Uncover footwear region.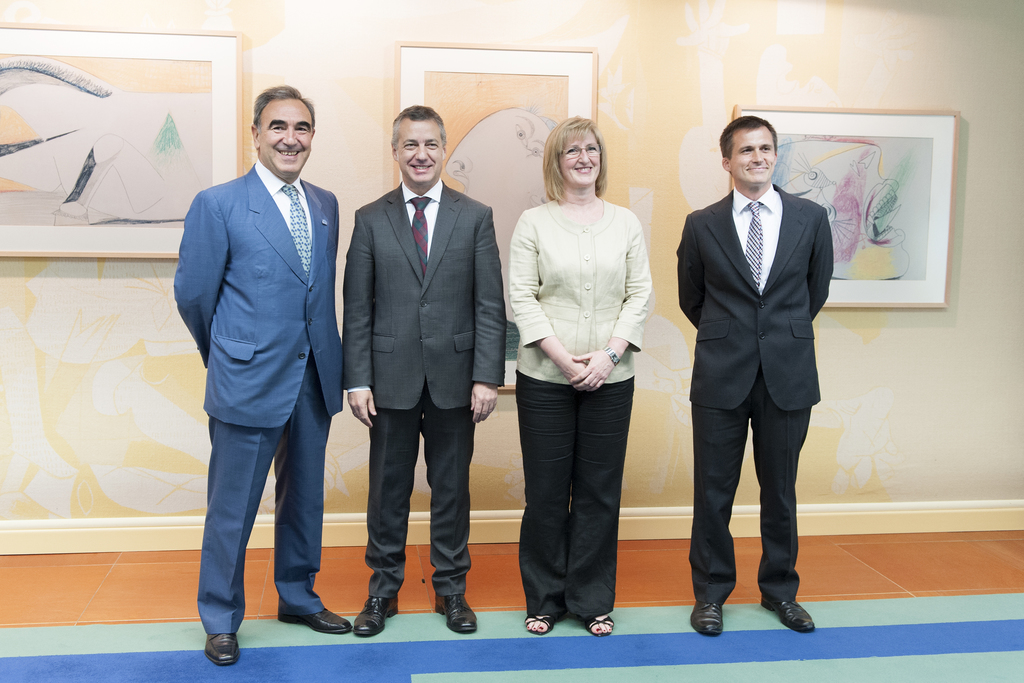
Uncovered: 522,607,564,635.
